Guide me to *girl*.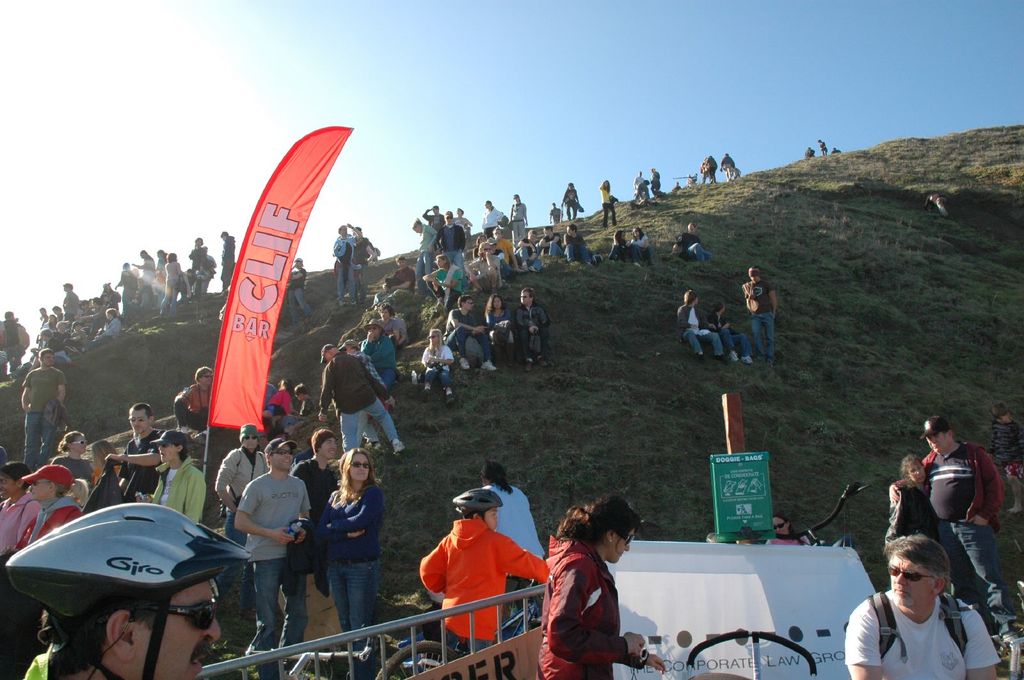
Guidance: left=51, top=421, right=99, bottom=493.
